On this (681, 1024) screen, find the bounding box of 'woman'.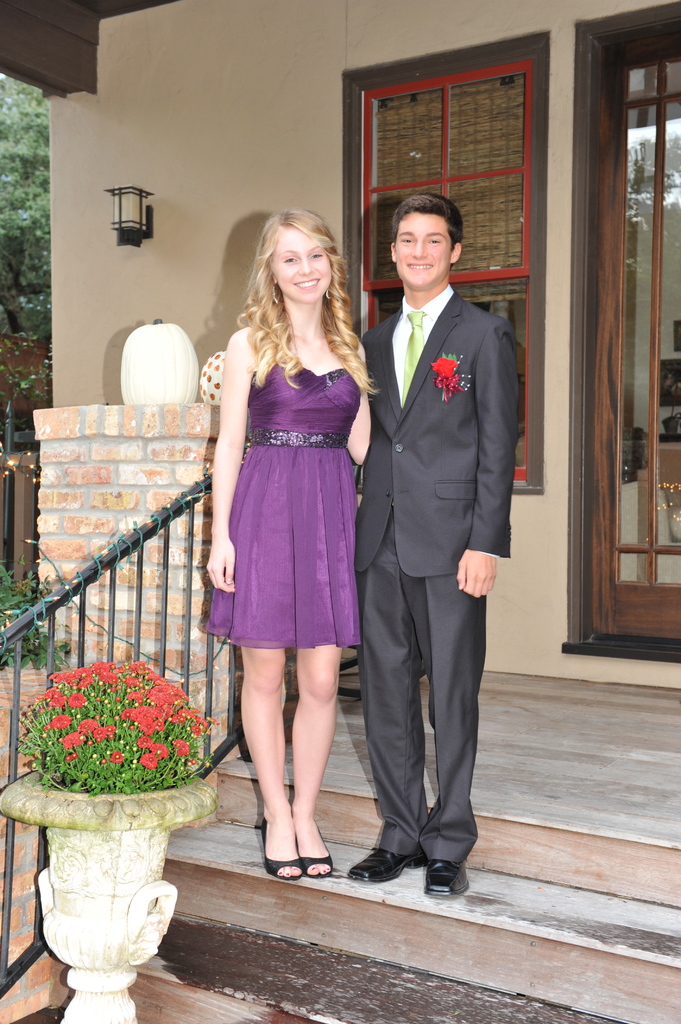
Bounding box: [x1=196, y1=237, x2=384, y2=808].
